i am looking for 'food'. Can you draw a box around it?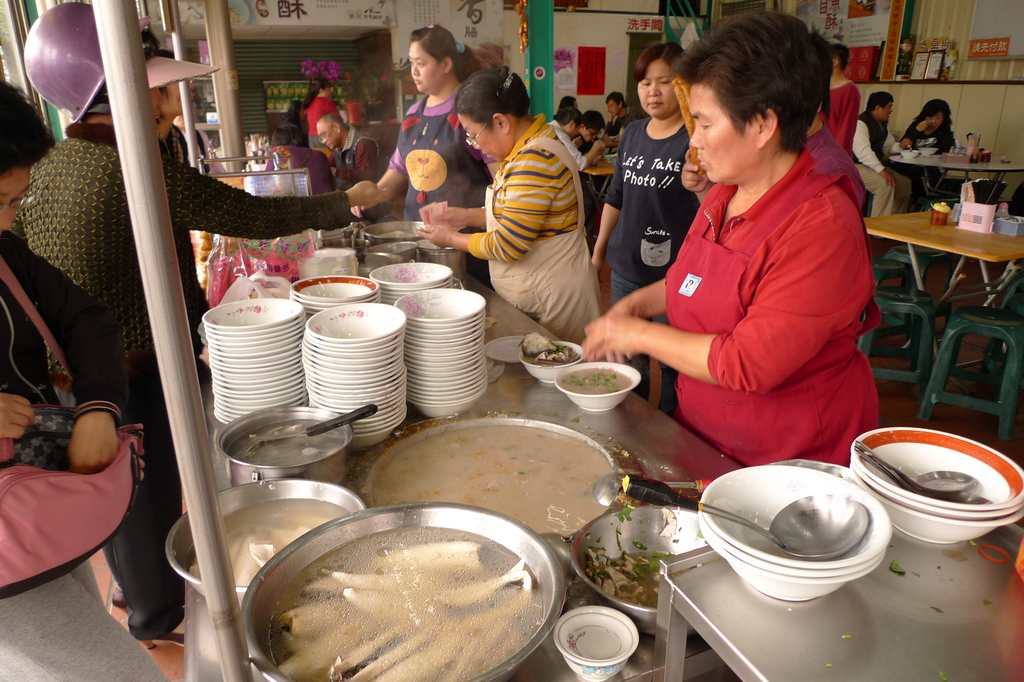
Sure, the bounding box is BBox(466, 37, 504, 73).
